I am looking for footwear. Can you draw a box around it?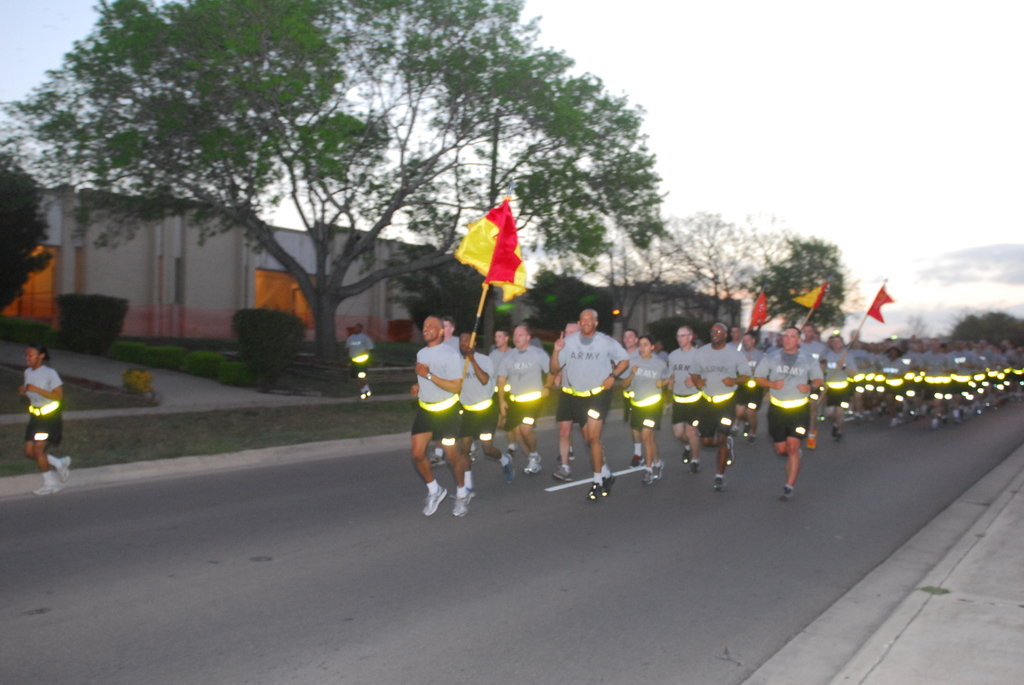
Sure, the bounding box is x1=744 y1=434 x2=755 y2=446.
